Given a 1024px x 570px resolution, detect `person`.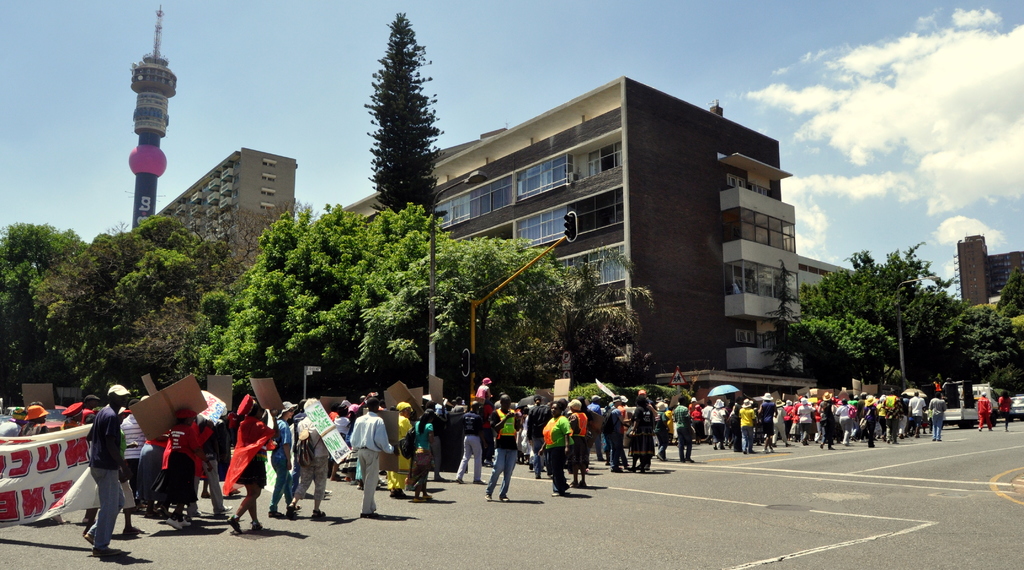
BBox(343, 397, 403, 520).
